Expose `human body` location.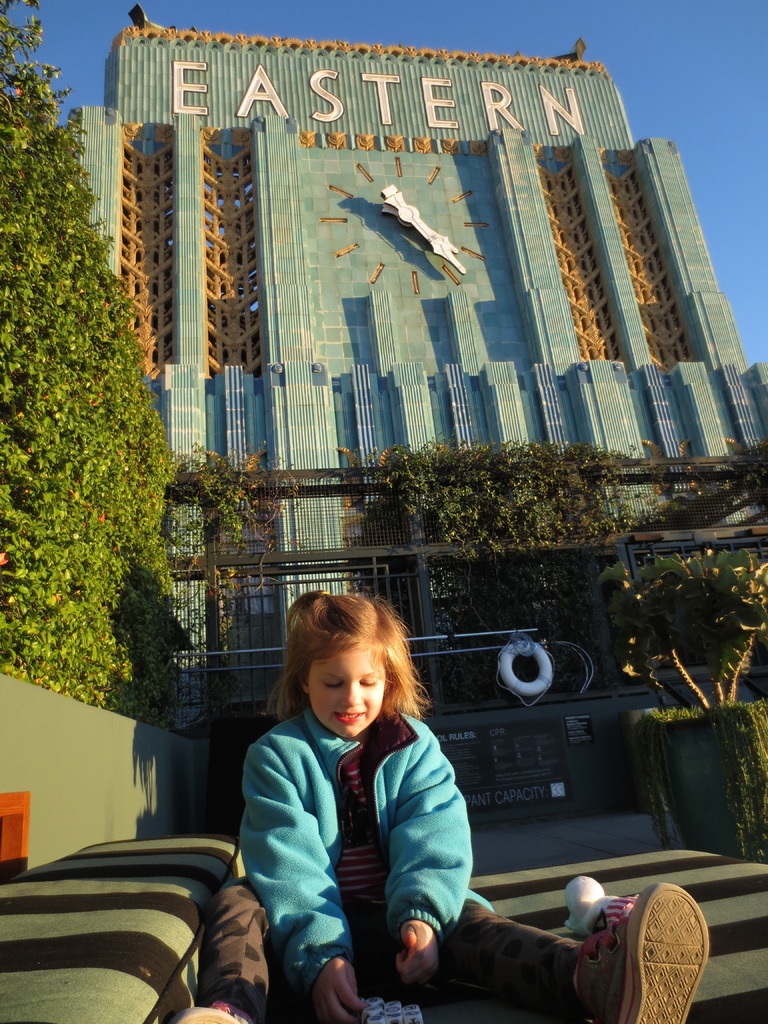
Exposed at pyautogui.locateOnScreen(215, 579, 706, 1018).
